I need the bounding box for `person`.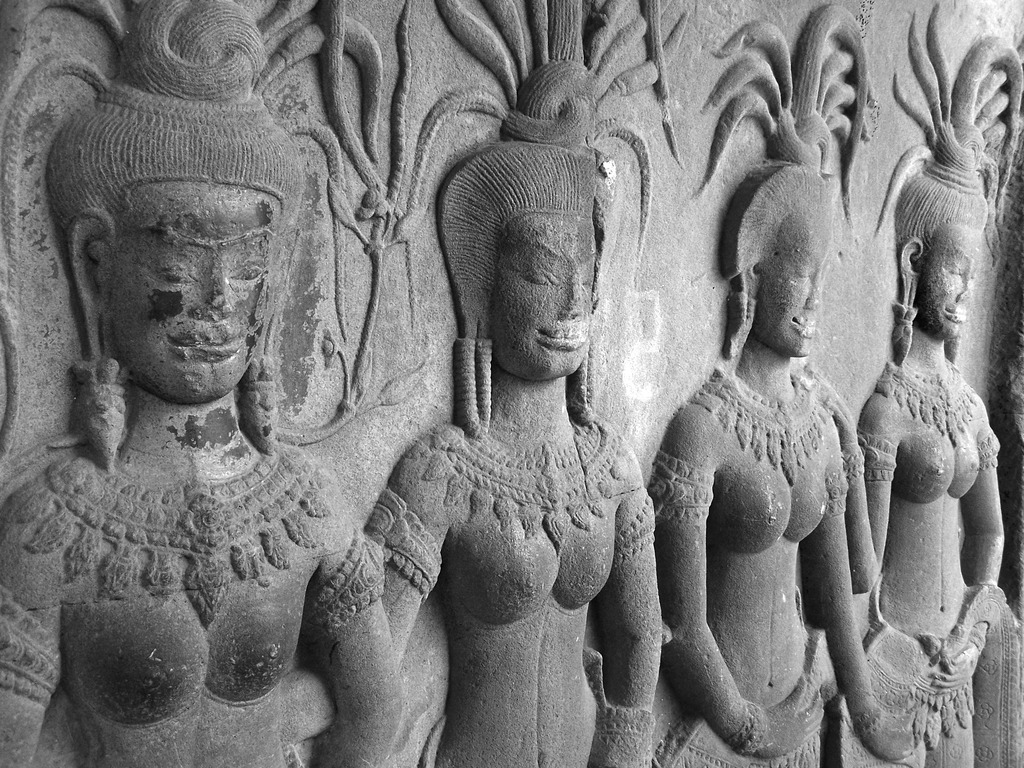
Here it is: bbox=[834, 2, 1023, 767].
